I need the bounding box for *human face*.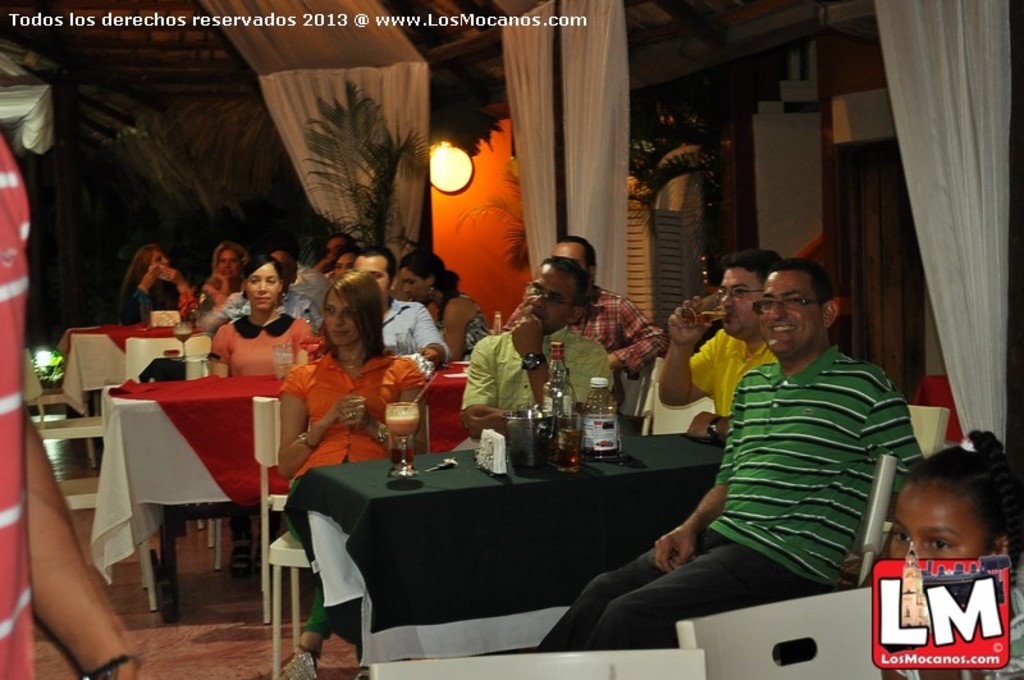
Here it is: [401,265,424,302].
